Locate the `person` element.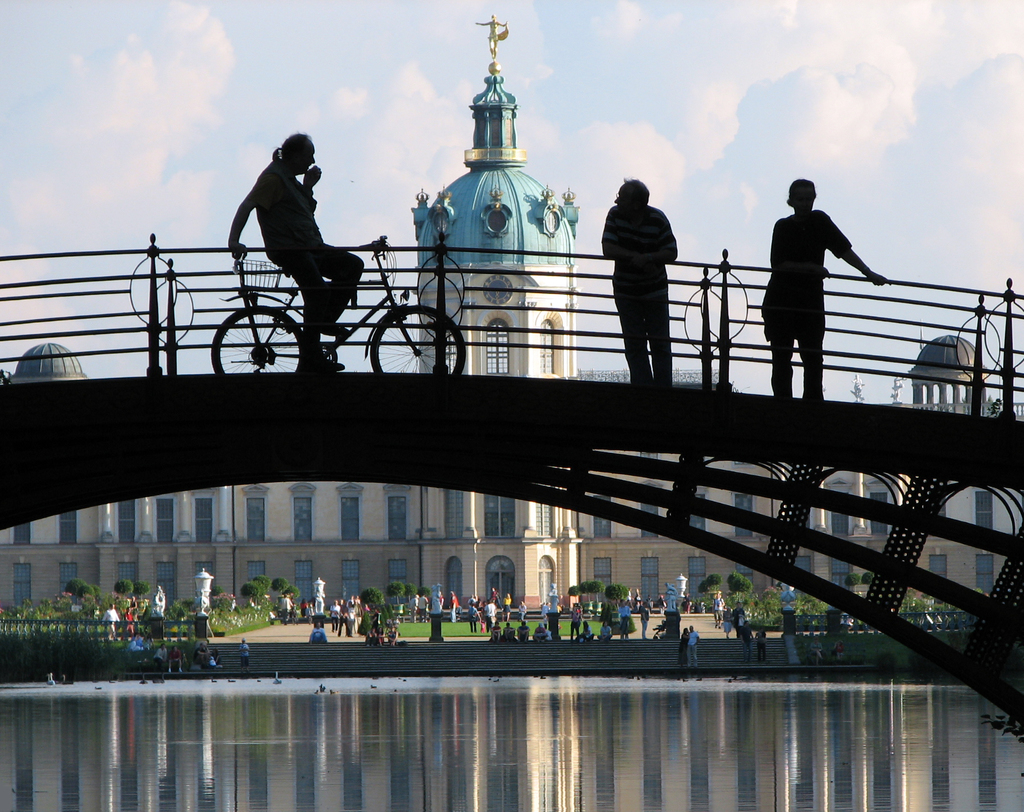
Element bbox: [225, 128, 365, 371].
